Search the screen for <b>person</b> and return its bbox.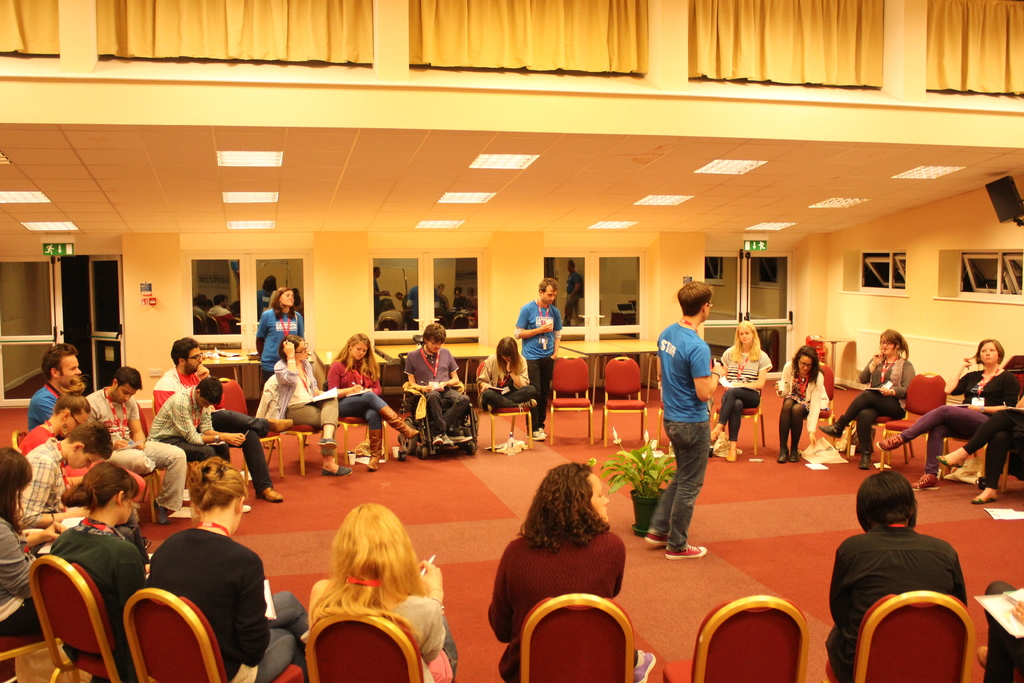
Found: box(150, 343, 296, 500).
